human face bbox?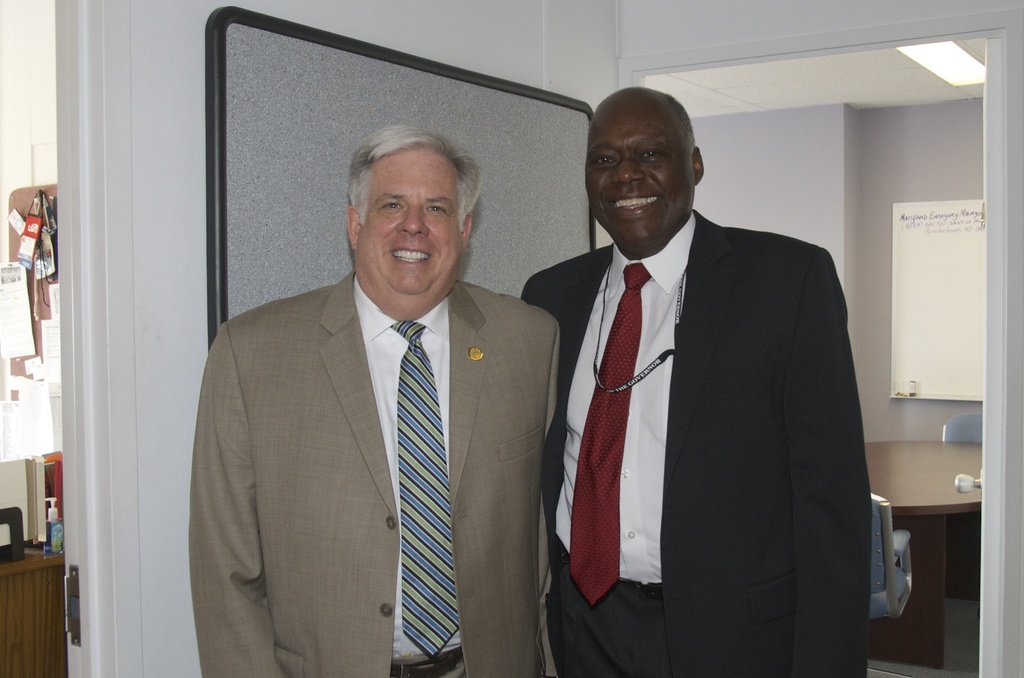
region(356, 146, 463, 296)
